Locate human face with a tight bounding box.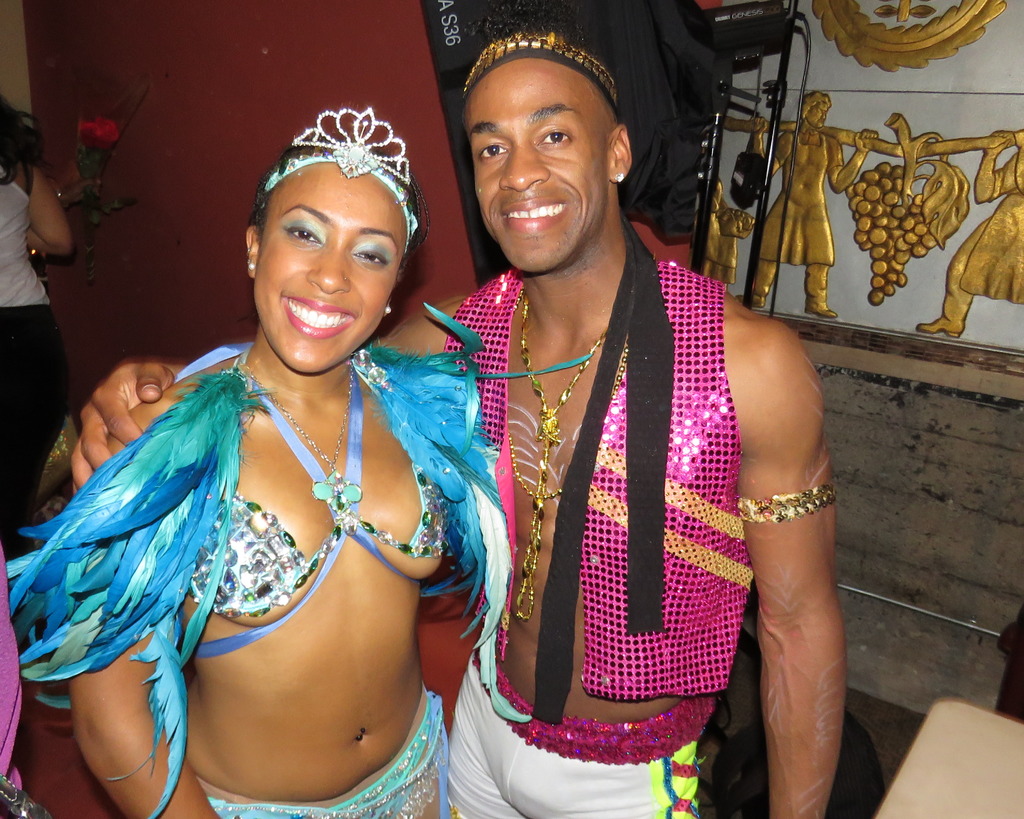
(left=809, top=100, right=831, bottom=131).
